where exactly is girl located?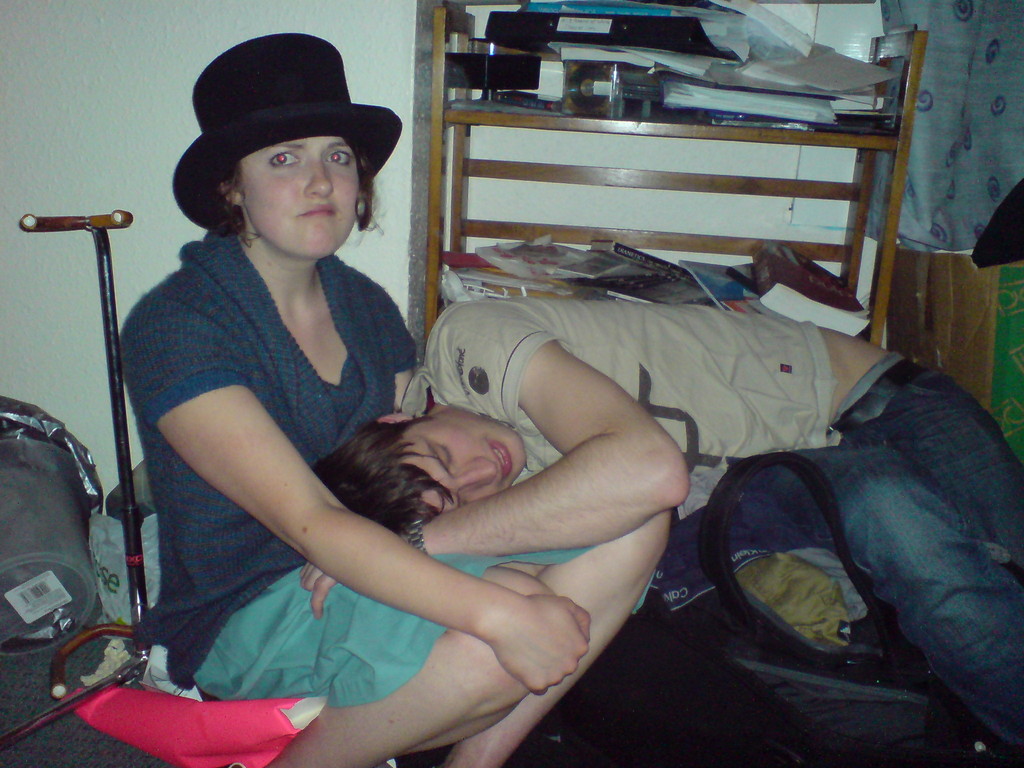
Its bounding box is [122,31,673,767].
